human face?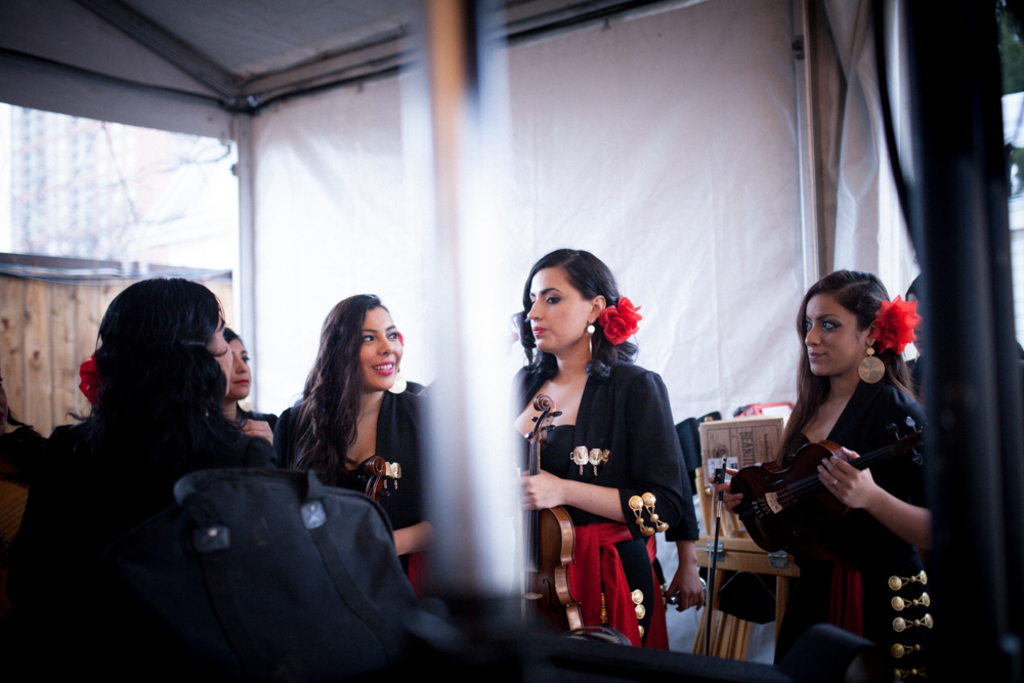
[left=234, top=339, right=252, bottom=397]
